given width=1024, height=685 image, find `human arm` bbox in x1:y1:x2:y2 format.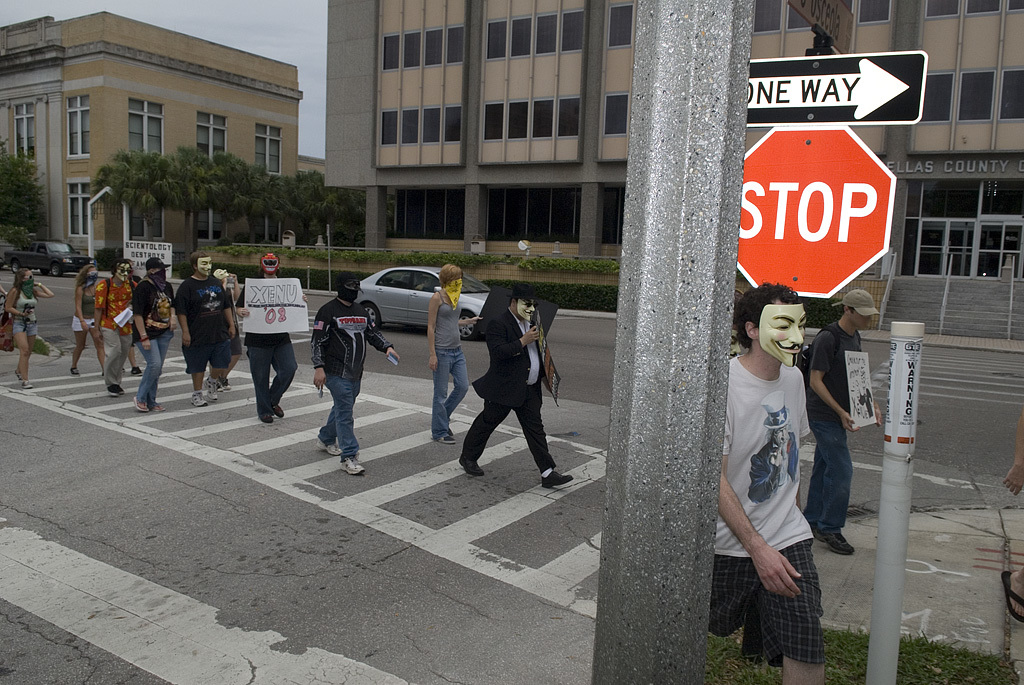
90:282:109:338.
